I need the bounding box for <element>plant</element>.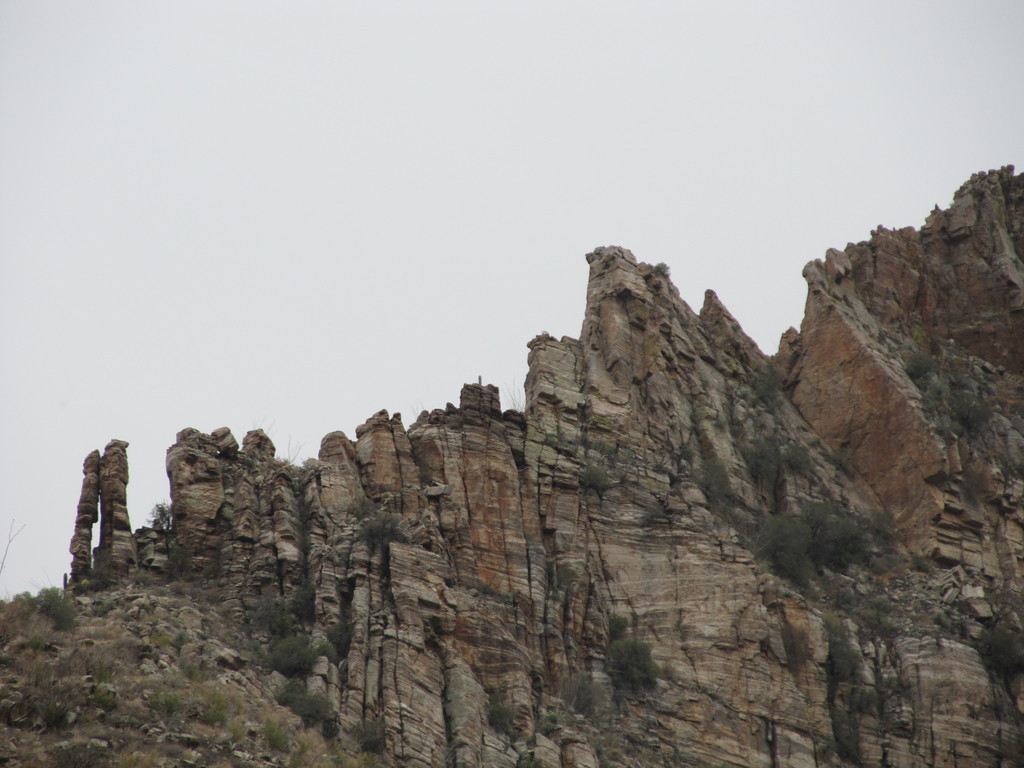
Here it is: (x1=641, y1=499, x2=664, y2=520).
